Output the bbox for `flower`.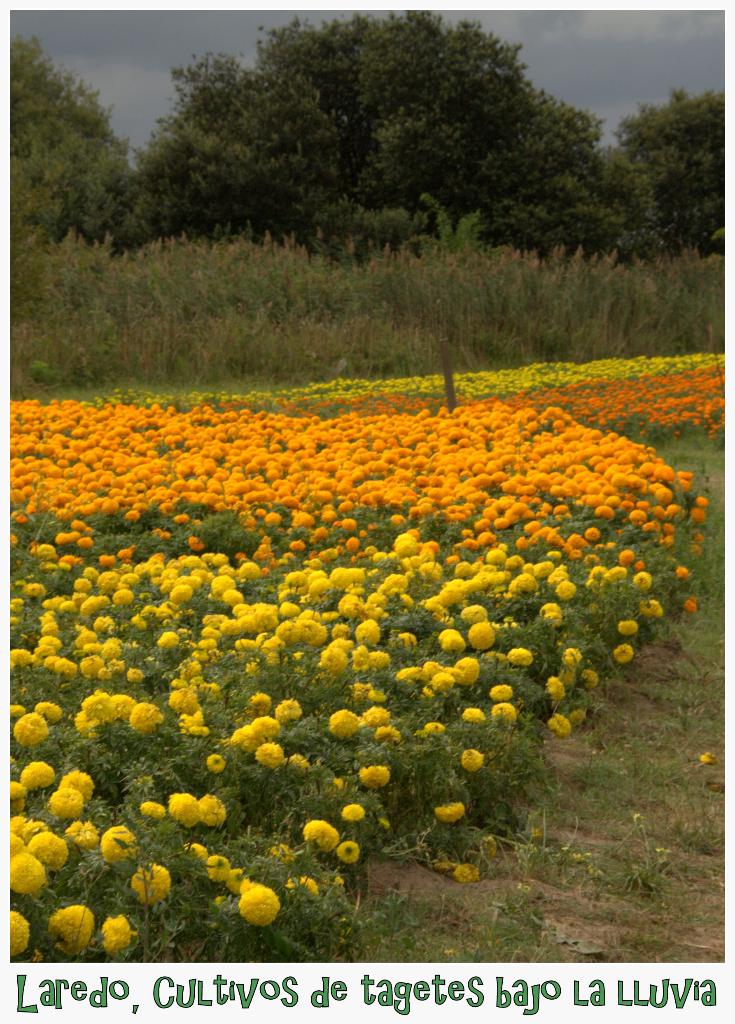
rect(138, 801, 168, 822).
